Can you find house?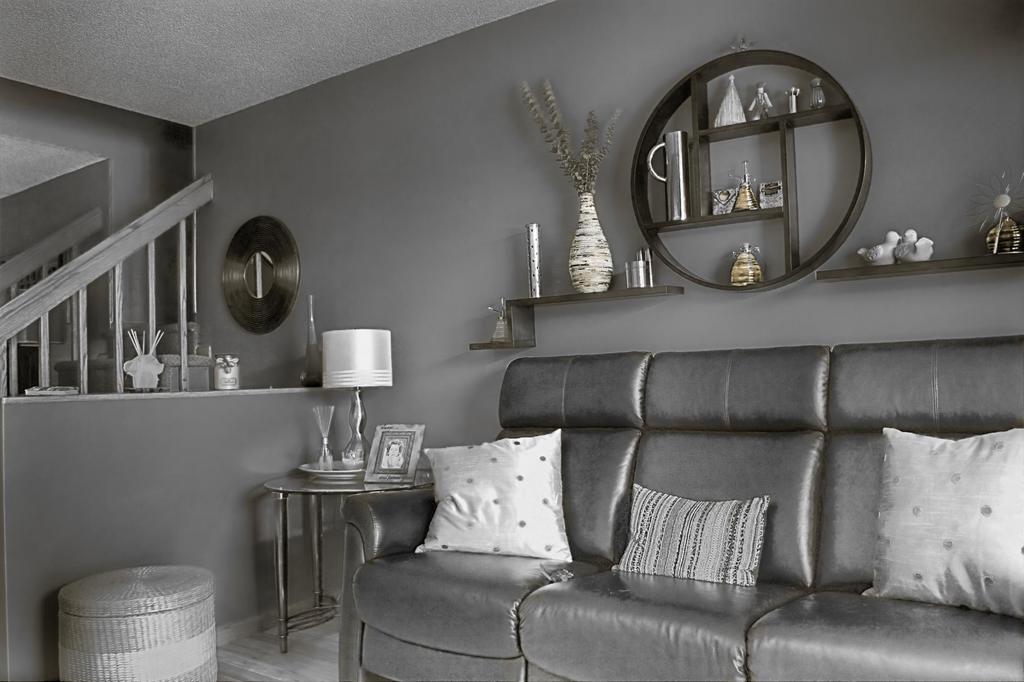
Yes, bounding box: rect(0, 0, 1023, 681).
